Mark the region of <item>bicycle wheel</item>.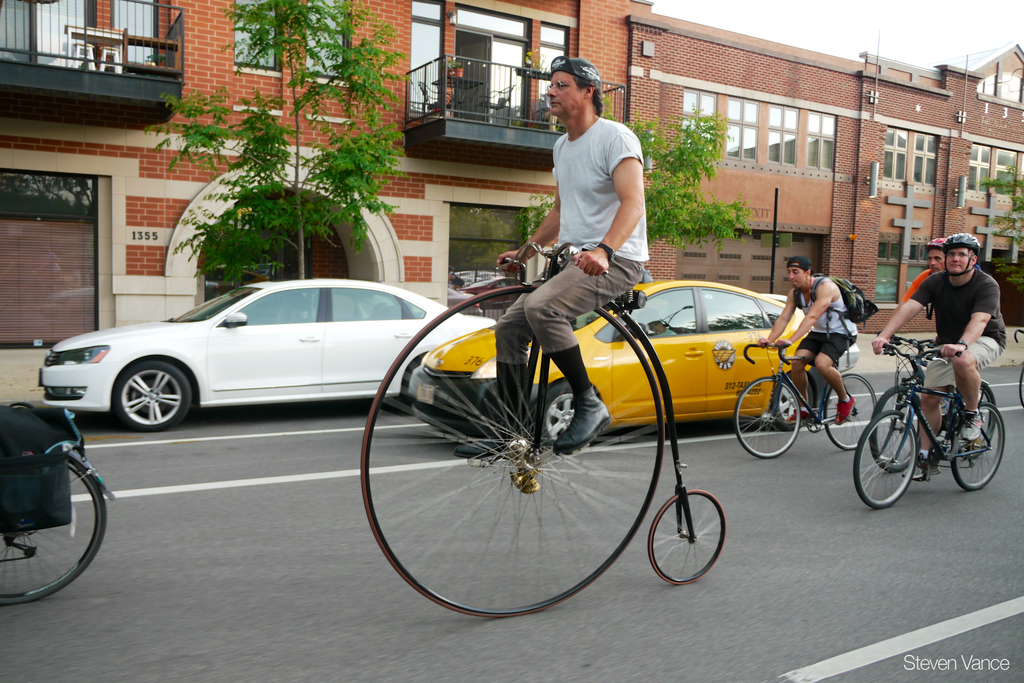
Region: 867, 385, 921, 470.
